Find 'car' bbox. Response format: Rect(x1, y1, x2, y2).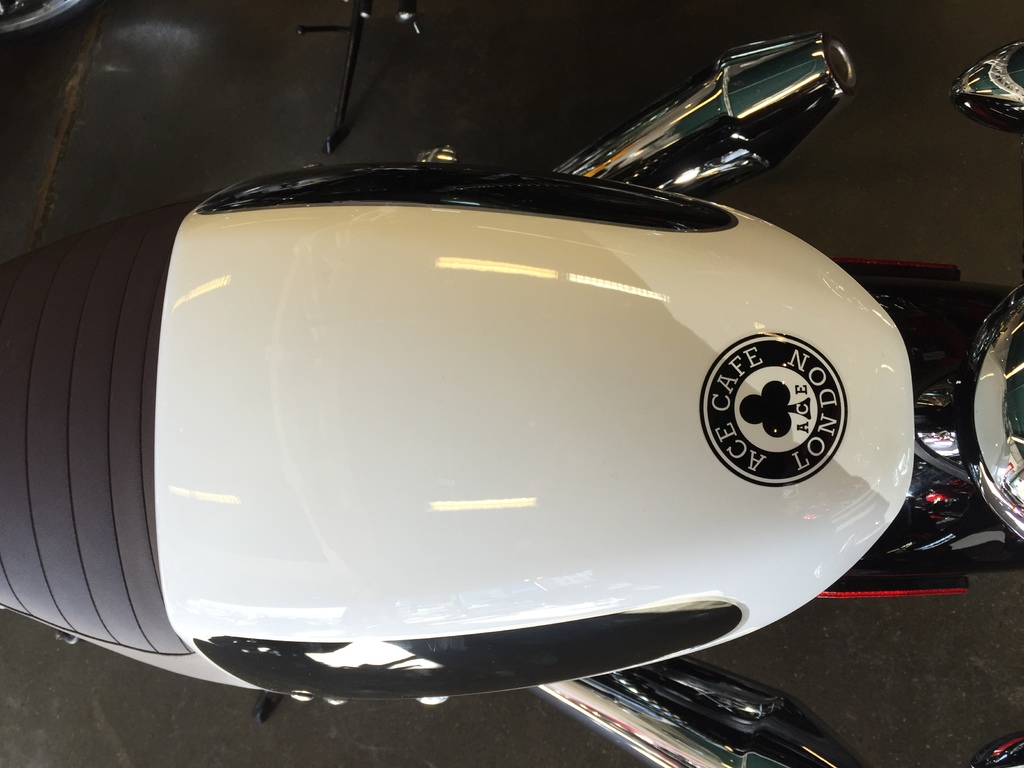
Rect(0, 0, 1023, 767).
